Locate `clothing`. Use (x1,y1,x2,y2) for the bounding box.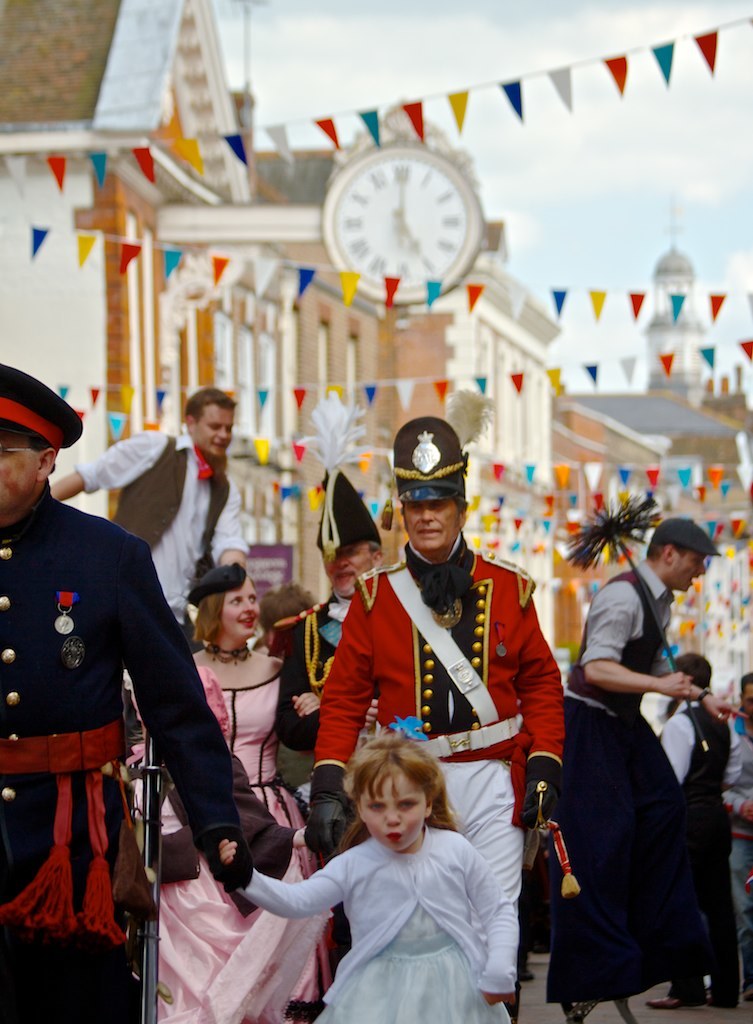
(124,672,339,1023).
